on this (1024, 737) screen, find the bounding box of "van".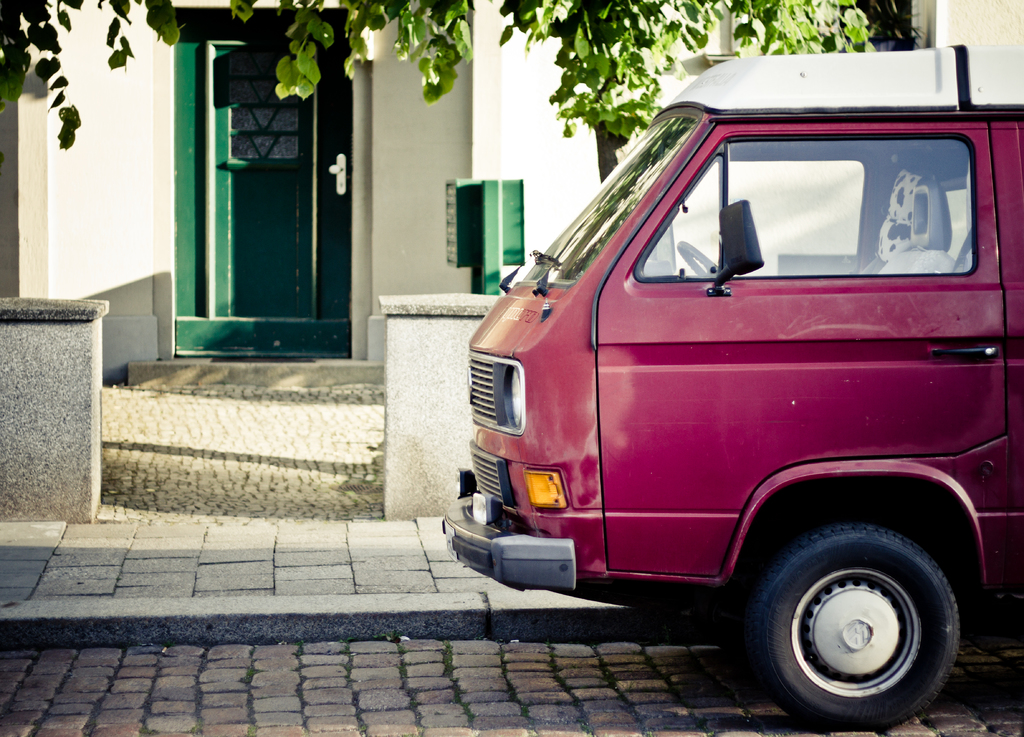
Bounding box: region(441, 42, 1023, 734).
